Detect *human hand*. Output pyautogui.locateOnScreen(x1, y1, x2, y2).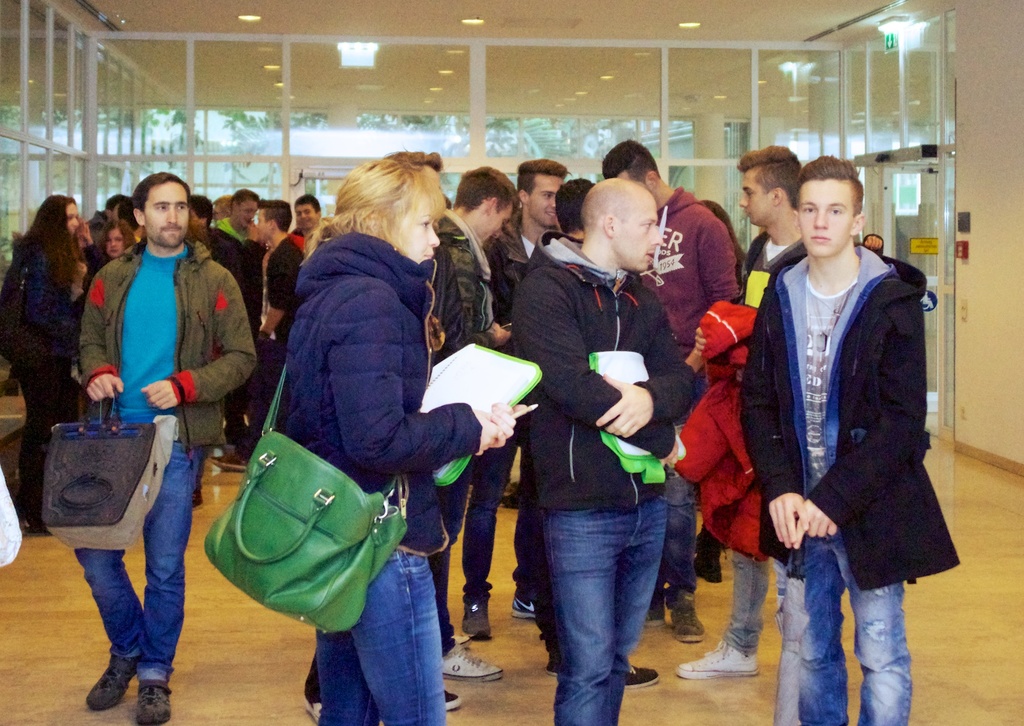
pyautogui.locateOnScreen(473, 404, 497, 460).
